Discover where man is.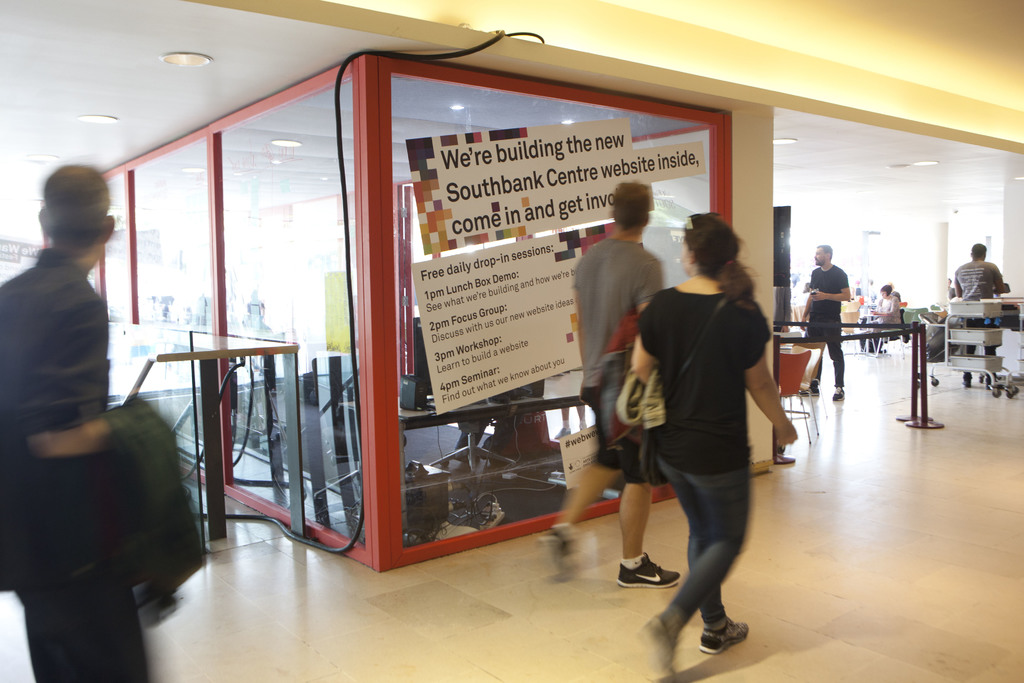
Discovered at 540, 178, 681, 588.
